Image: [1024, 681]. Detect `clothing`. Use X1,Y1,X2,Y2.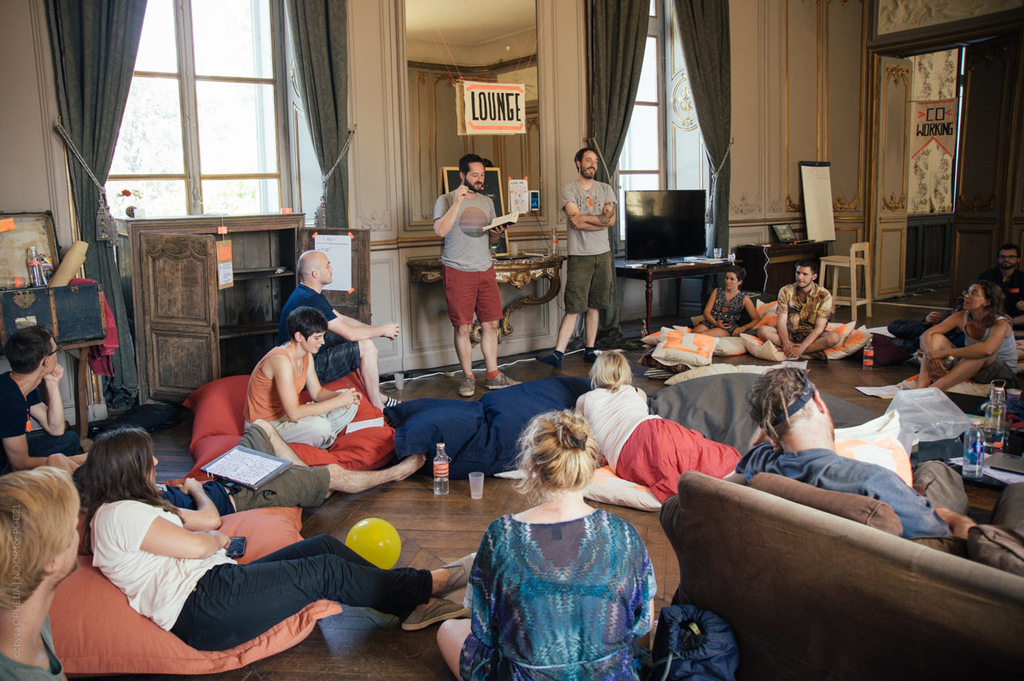
0,370,86,478.
